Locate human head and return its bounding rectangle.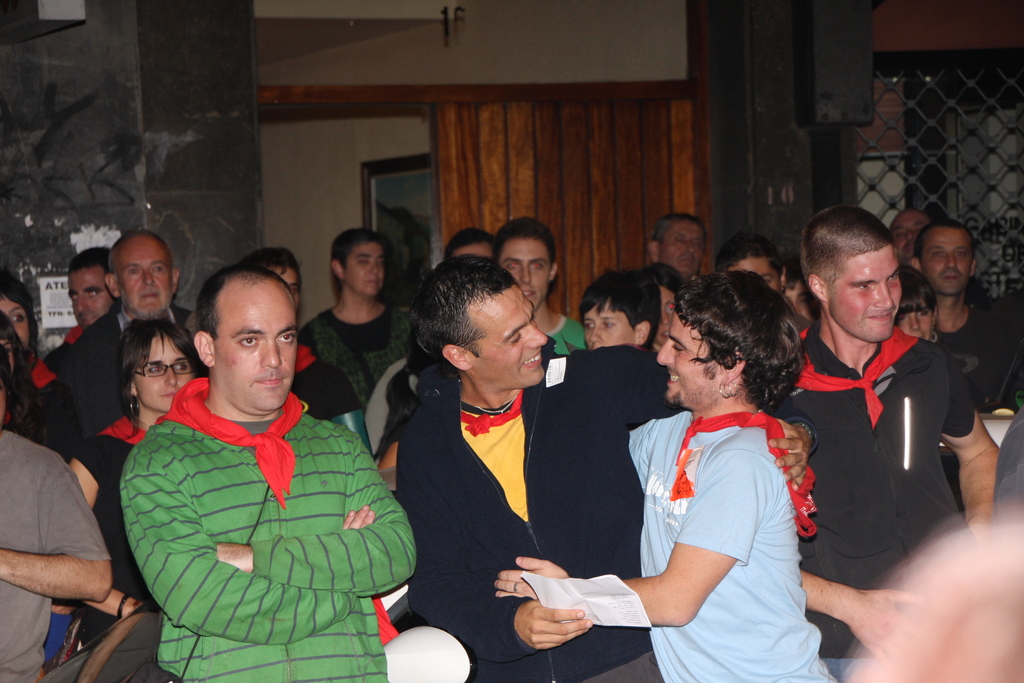
(left=122, top=319, right=196, bottom=411).
